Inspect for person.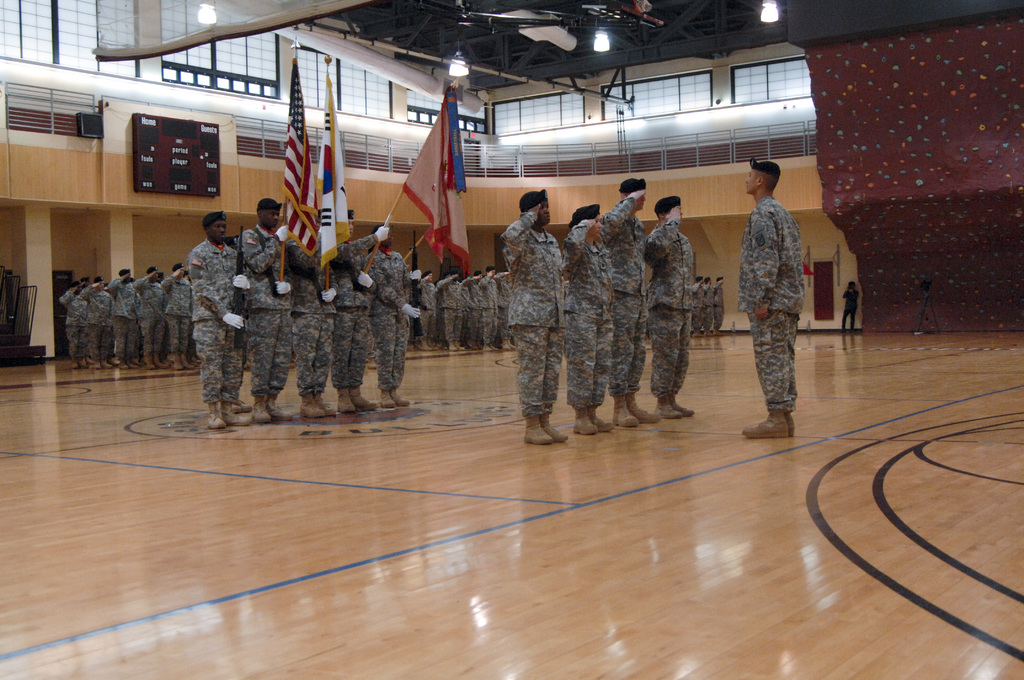
Inspection: pyautogui.locateOnScreen(501, 209, 568, 442).
